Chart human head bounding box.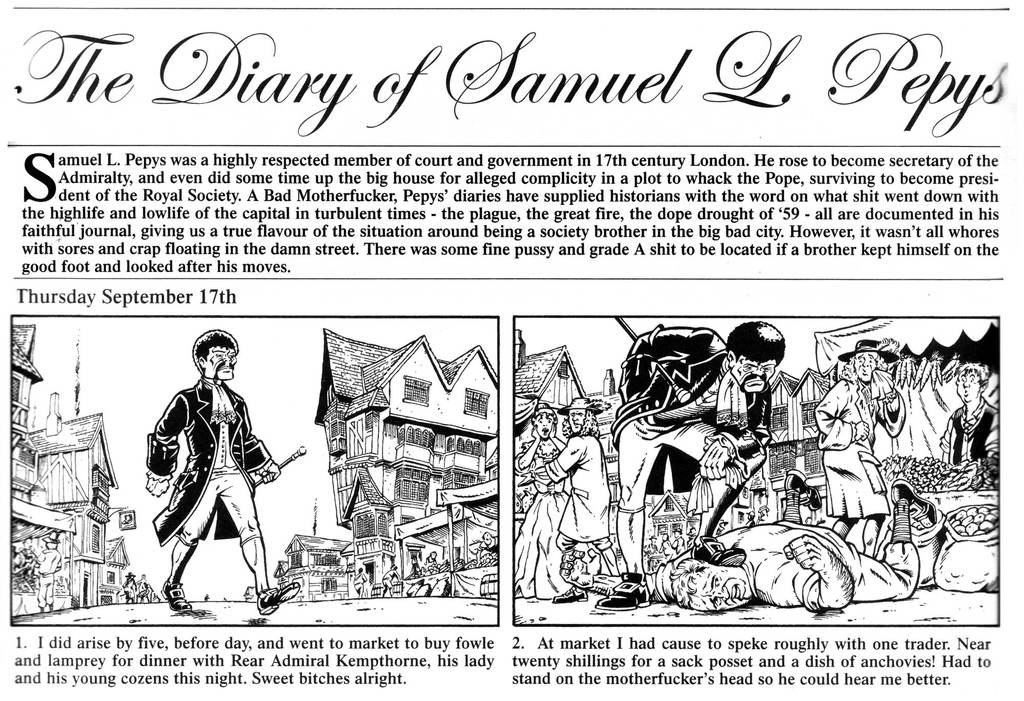
Charted: crop(566, 397, 593, 434).
